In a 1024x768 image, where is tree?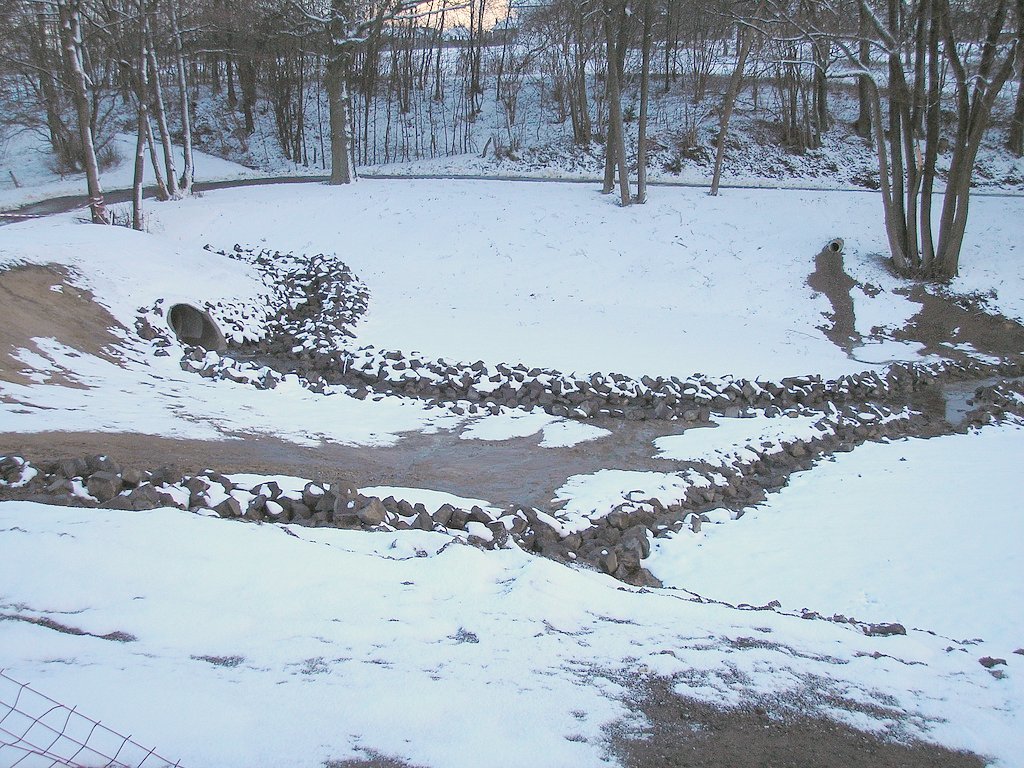
(772, 0, 1023, 283).
